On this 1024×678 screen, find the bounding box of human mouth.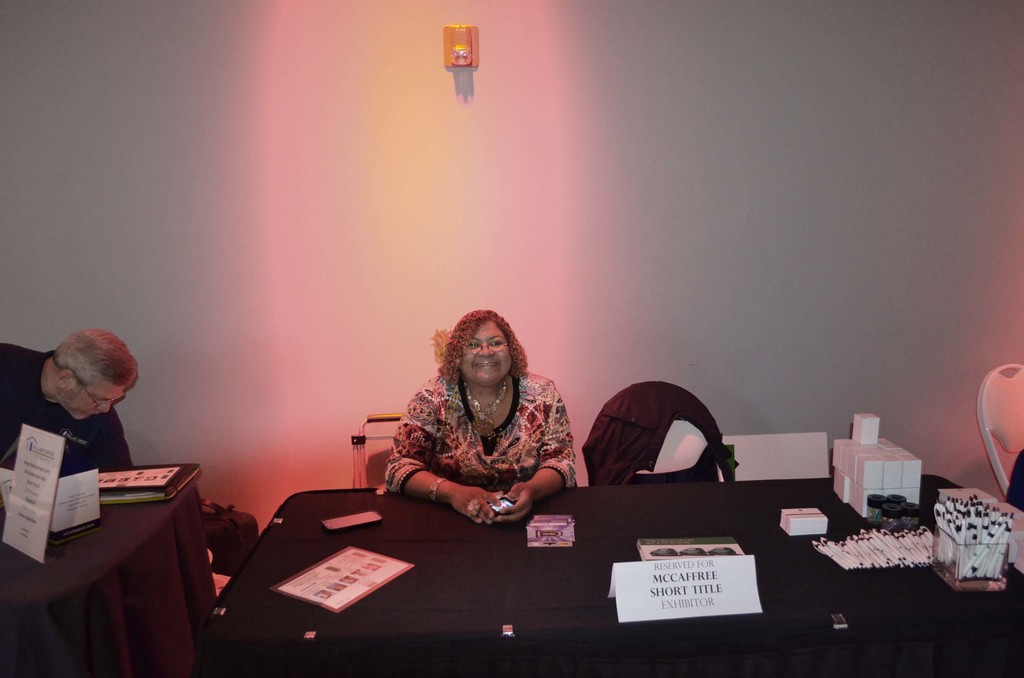
Bounding box: <bbox>470, 362, 502, 371</bbox>.
